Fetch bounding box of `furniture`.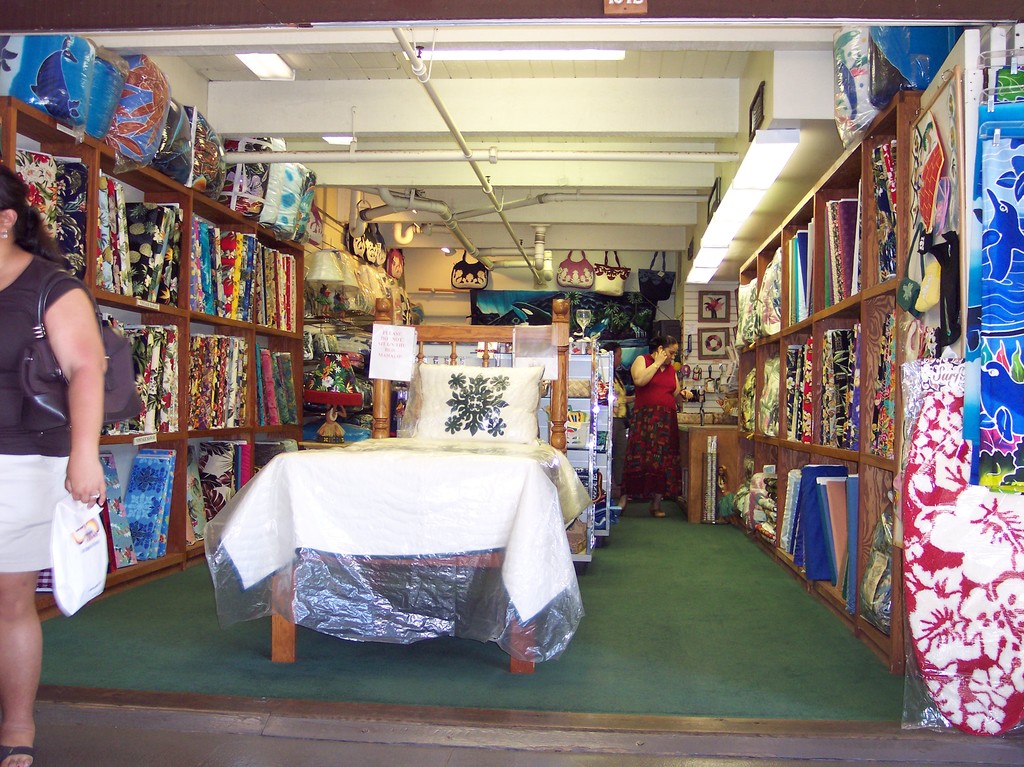
Bbox: detection(0, 95, 307, 615).
